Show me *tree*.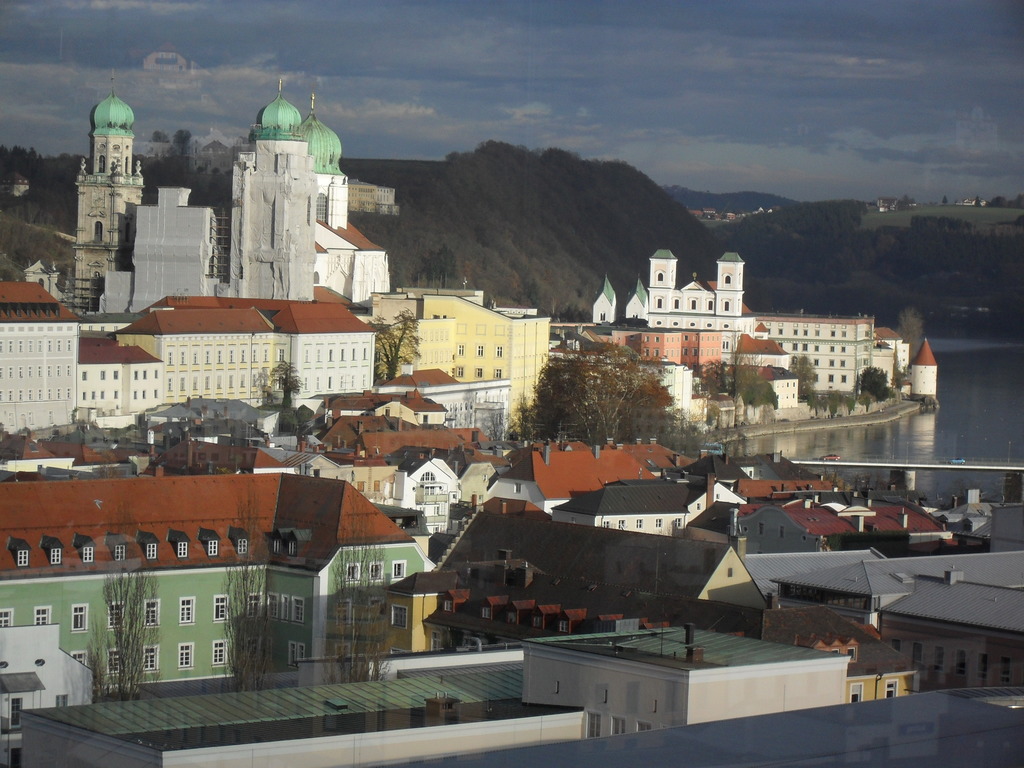
*tree* is here: (689,356,730,392).
